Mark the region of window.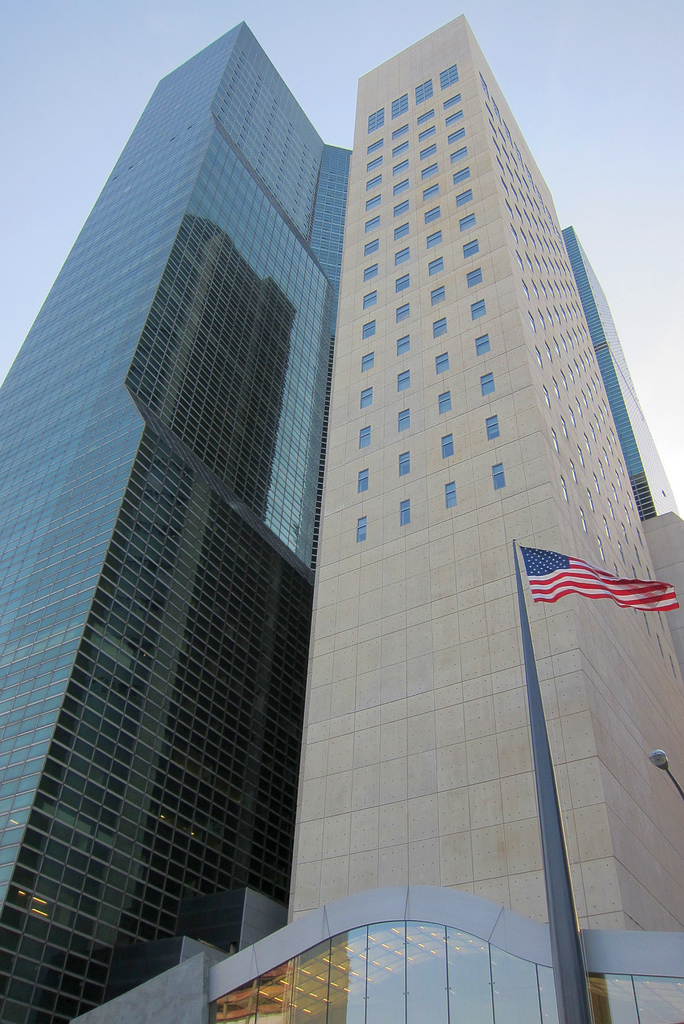
Region: (468, 266, 483, 286).
